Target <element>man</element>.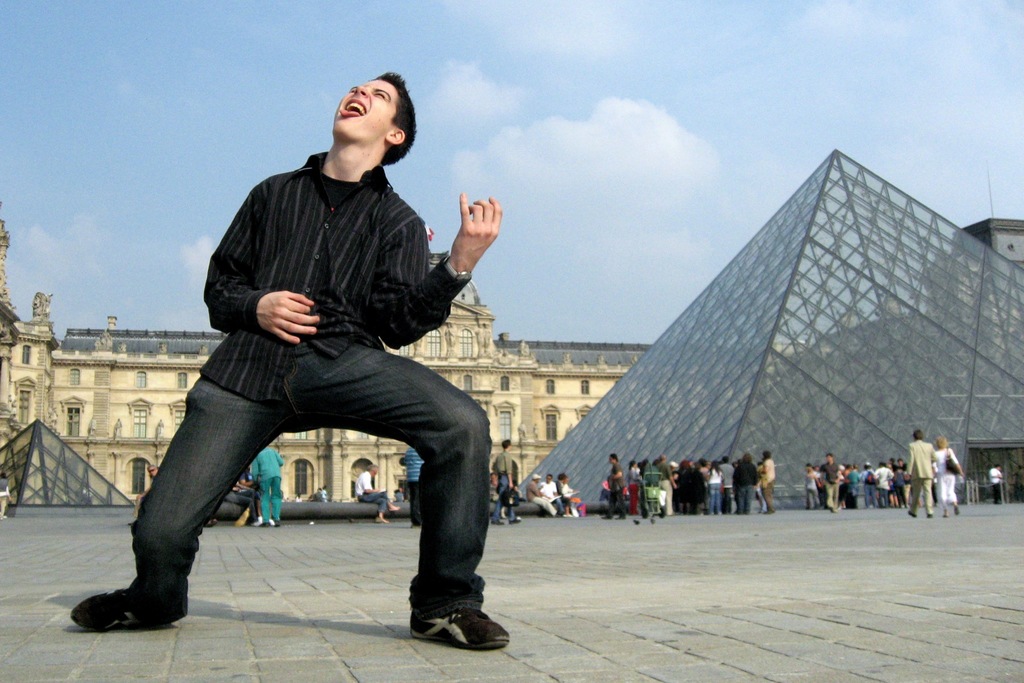
Target region: {"left": 77, "top": 63, "right": 529, "bottom": 648}.
